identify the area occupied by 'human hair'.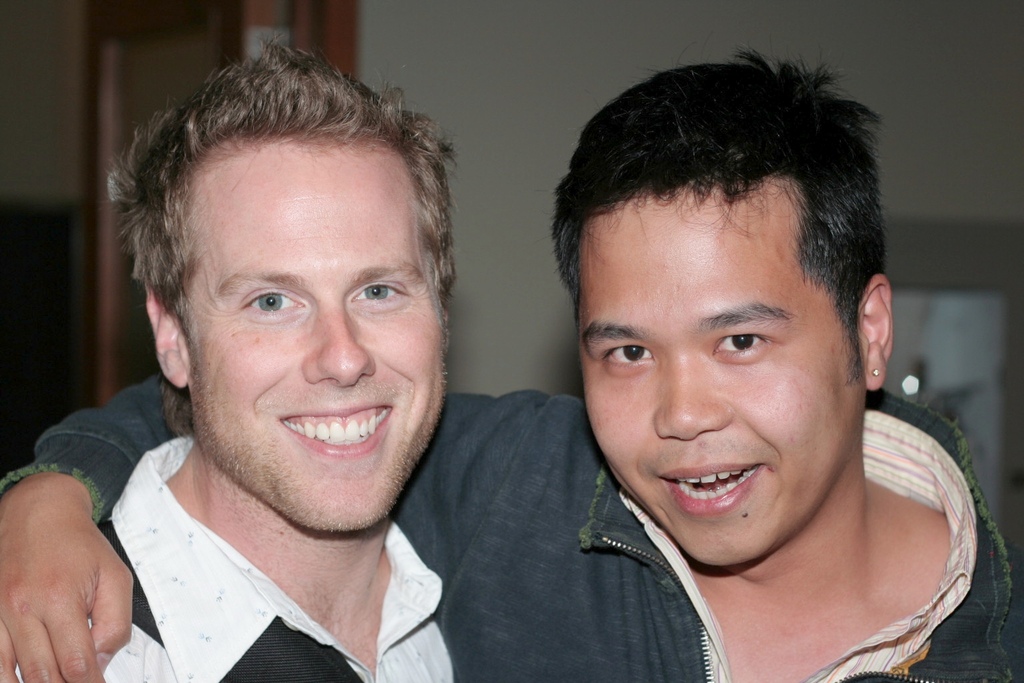
Area: <region>561, 27, 887, 412</region>.
